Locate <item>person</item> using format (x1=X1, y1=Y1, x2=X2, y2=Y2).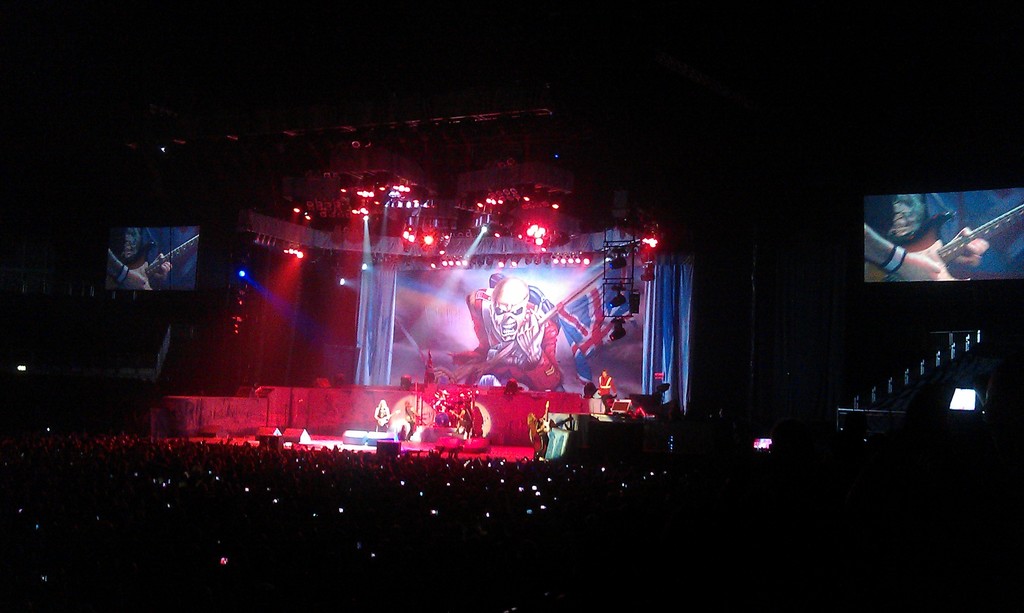
(x1=860, y1=219, x2=986, y2=281).
